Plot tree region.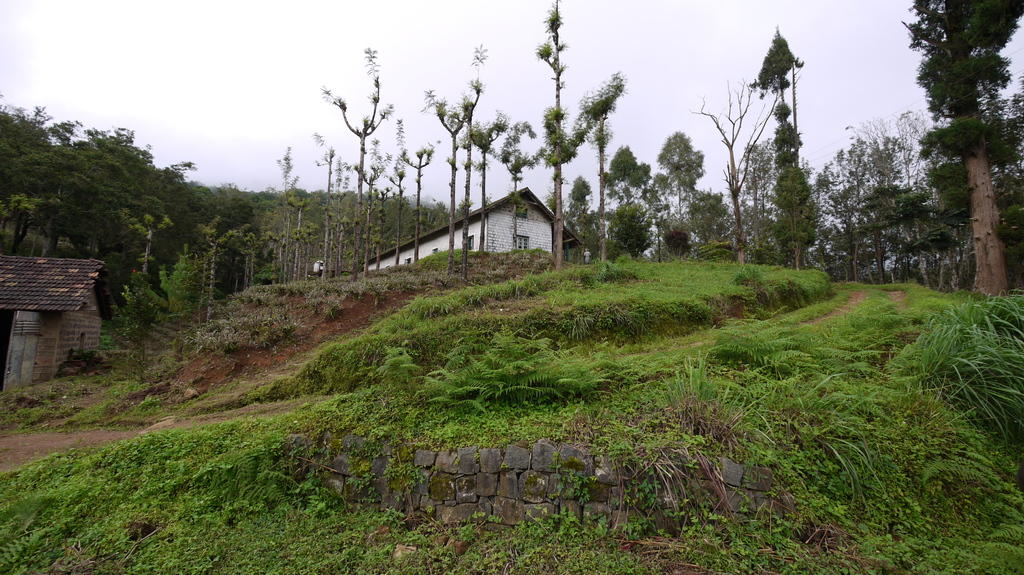
Plotted at [x1=154, y1=254, x2=178, y2=319].
